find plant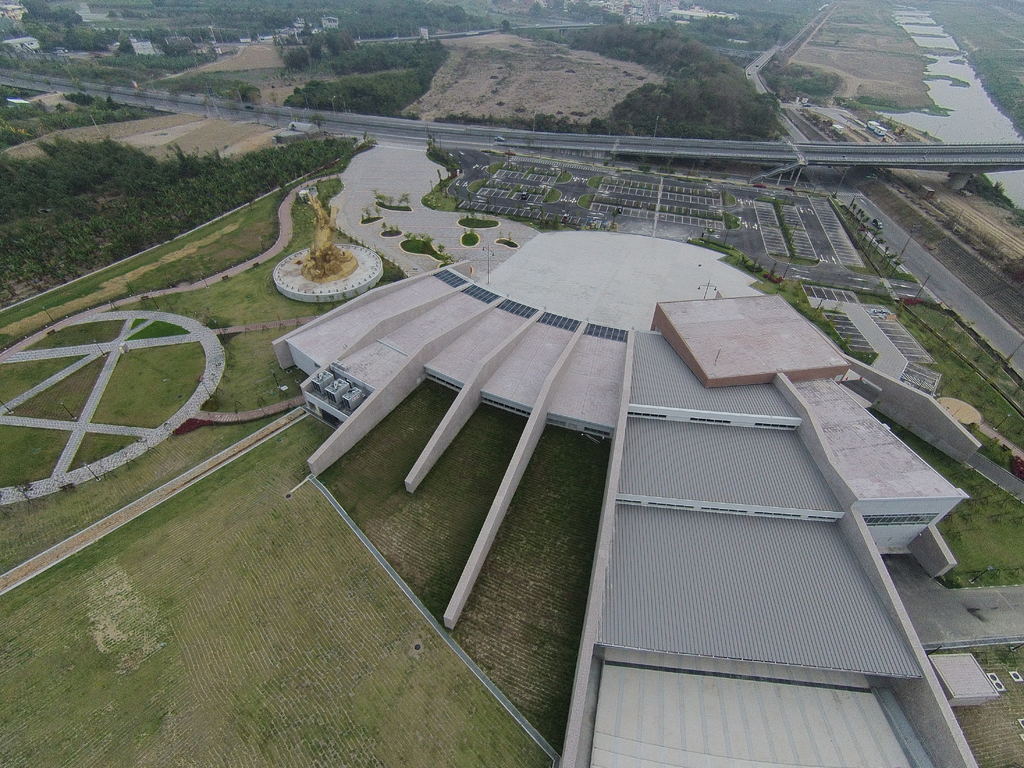
[656,166,675,176]
